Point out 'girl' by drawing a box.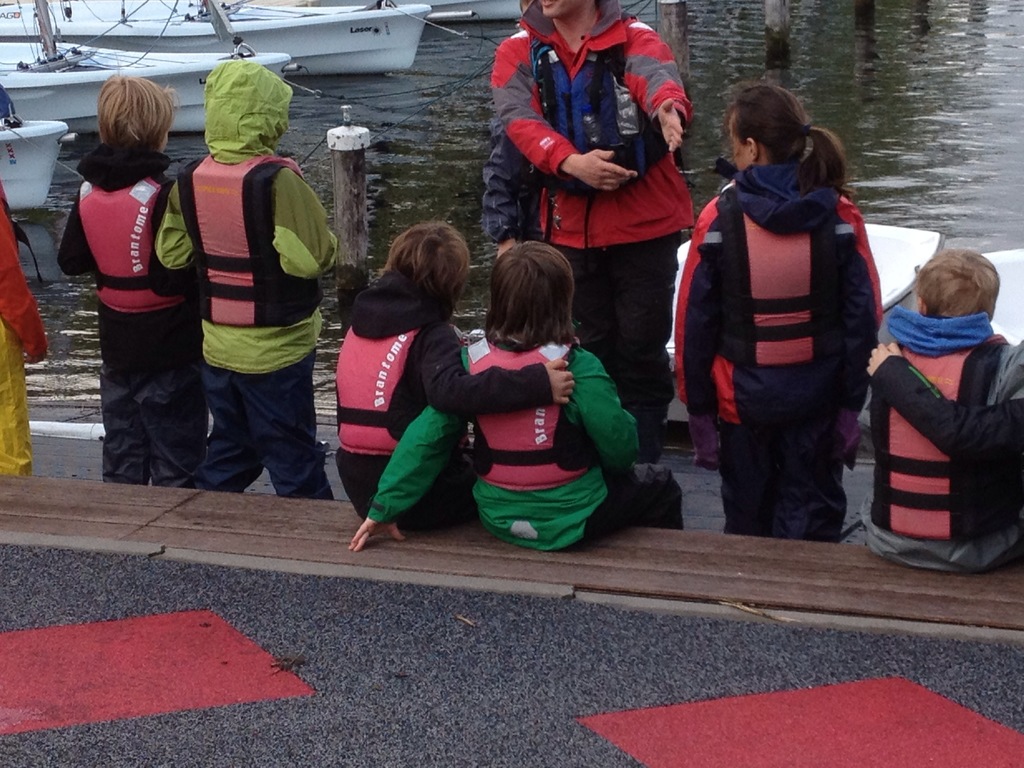
bbox=[324, 221, 577, 535].
